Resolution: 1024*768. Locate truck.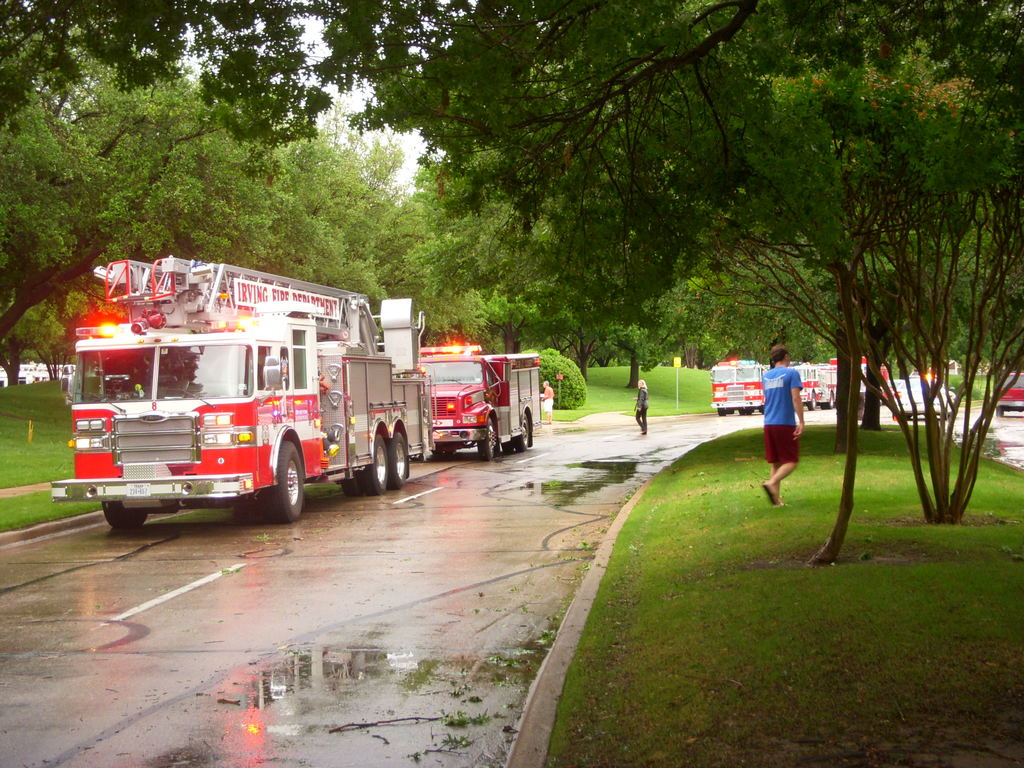
bbox=[412, 341, 541, 459].
